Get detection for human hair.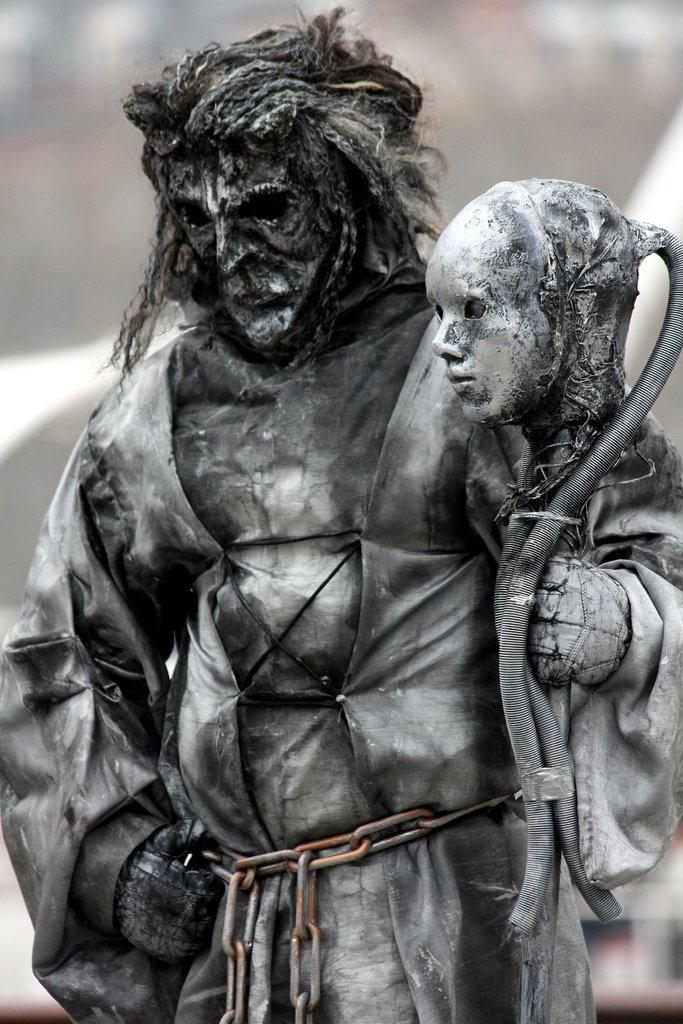
Detection: select_region(100, 6, 420, 389).
